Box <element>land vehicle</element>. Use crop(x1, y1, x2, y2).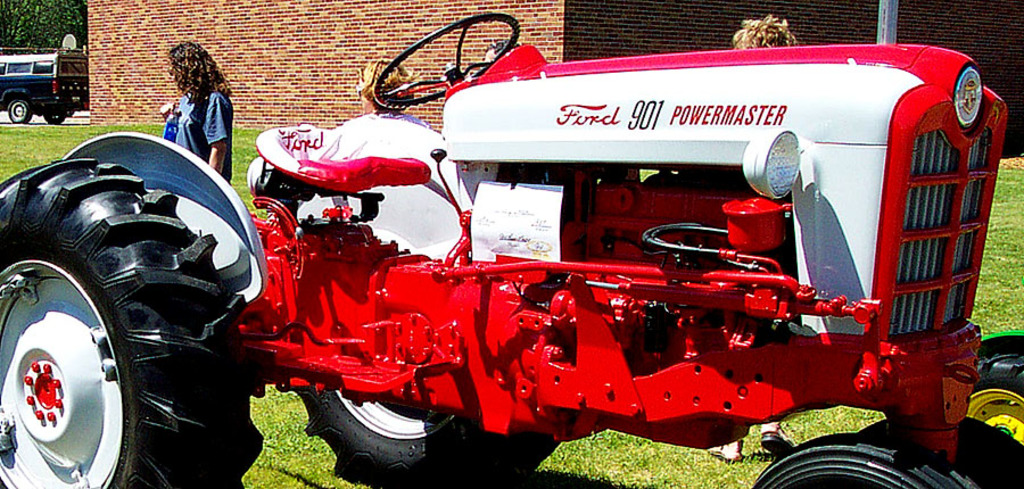
crop(969, 331, 1023, 441).
